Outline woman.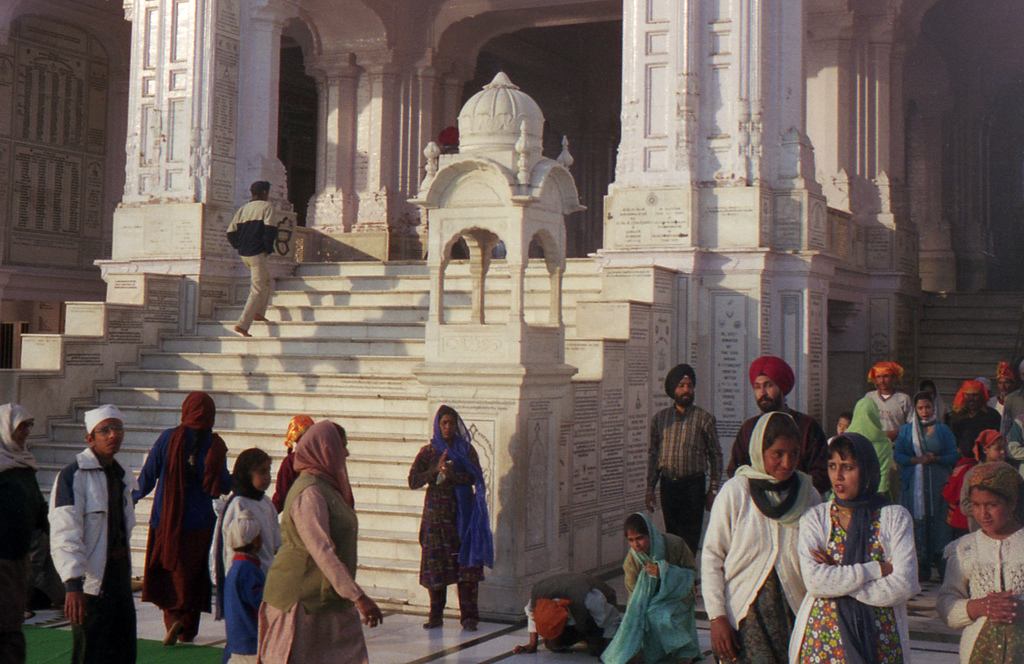
Outline: BBox(893, 392, 957, 576).
